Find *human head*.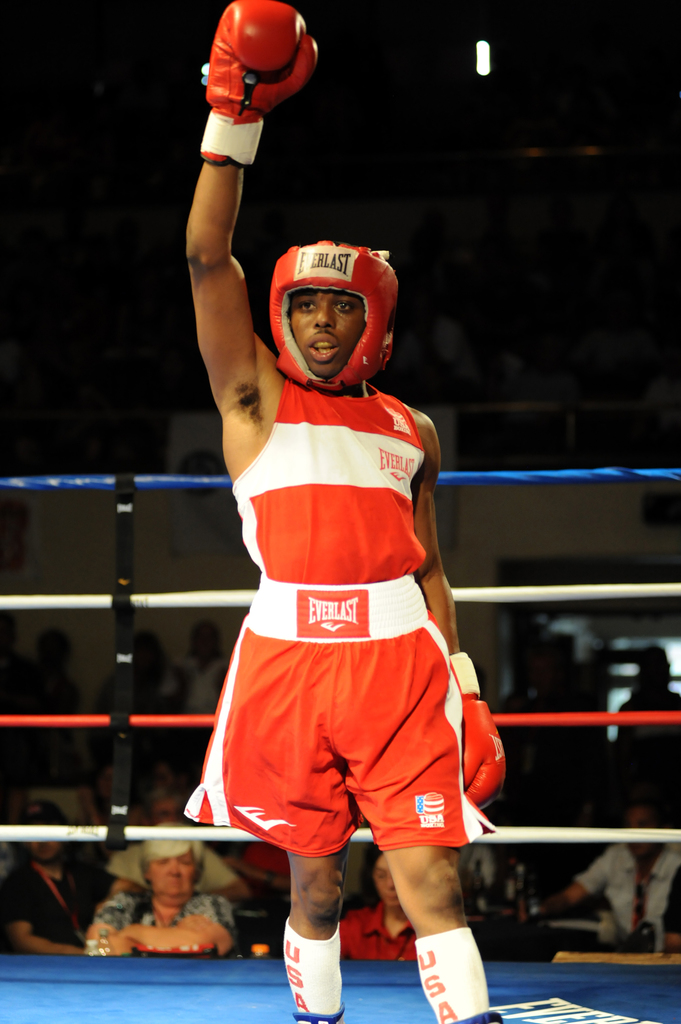
bbox(17, 803, 68, 865).
